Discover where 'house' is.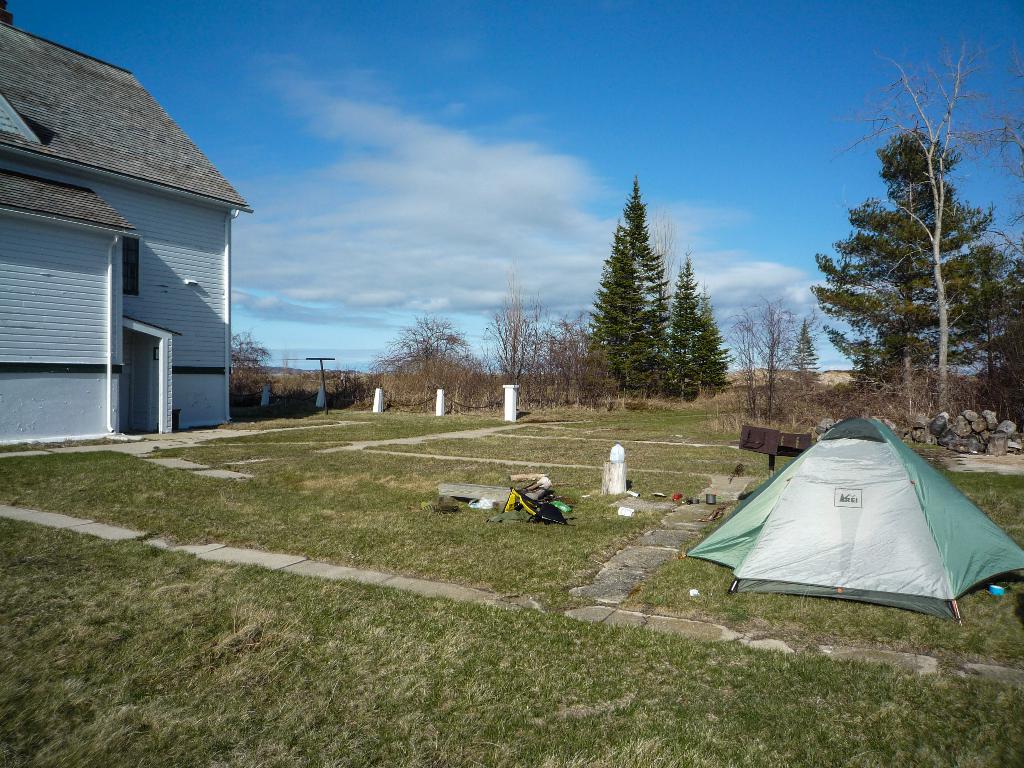
Discovered at BBox(21, 39, 254, 451).
